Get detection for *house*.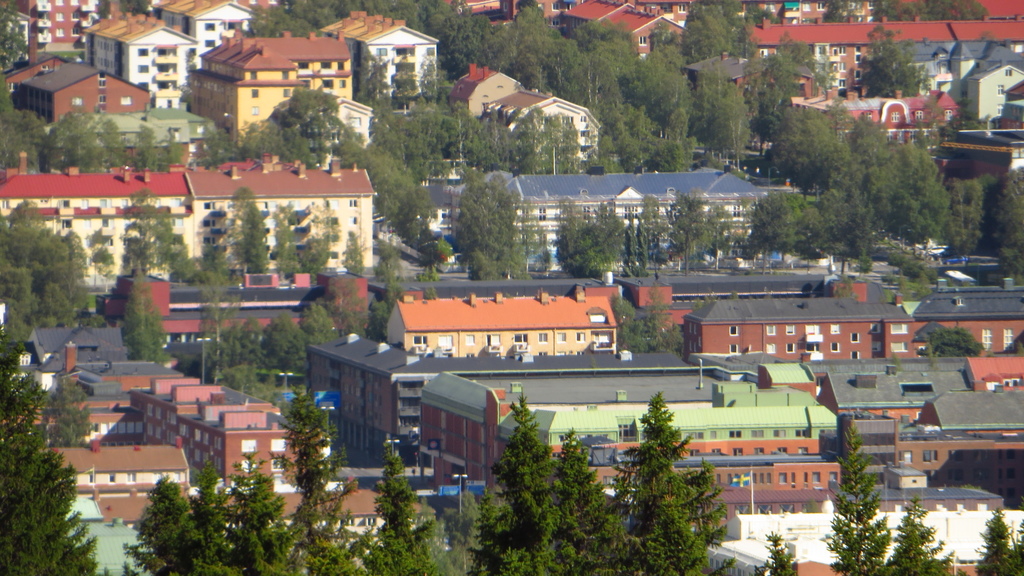
Detection: <bbox>788, 93, 959, 170</bbox>.
